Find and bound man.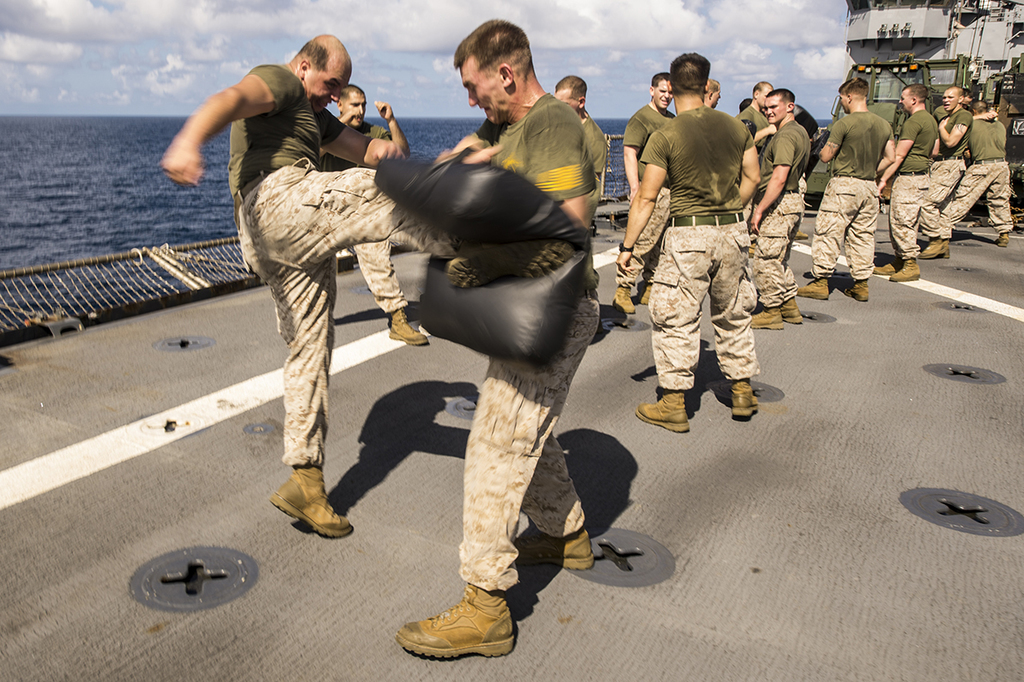
Bound: [159,31,568,539].
